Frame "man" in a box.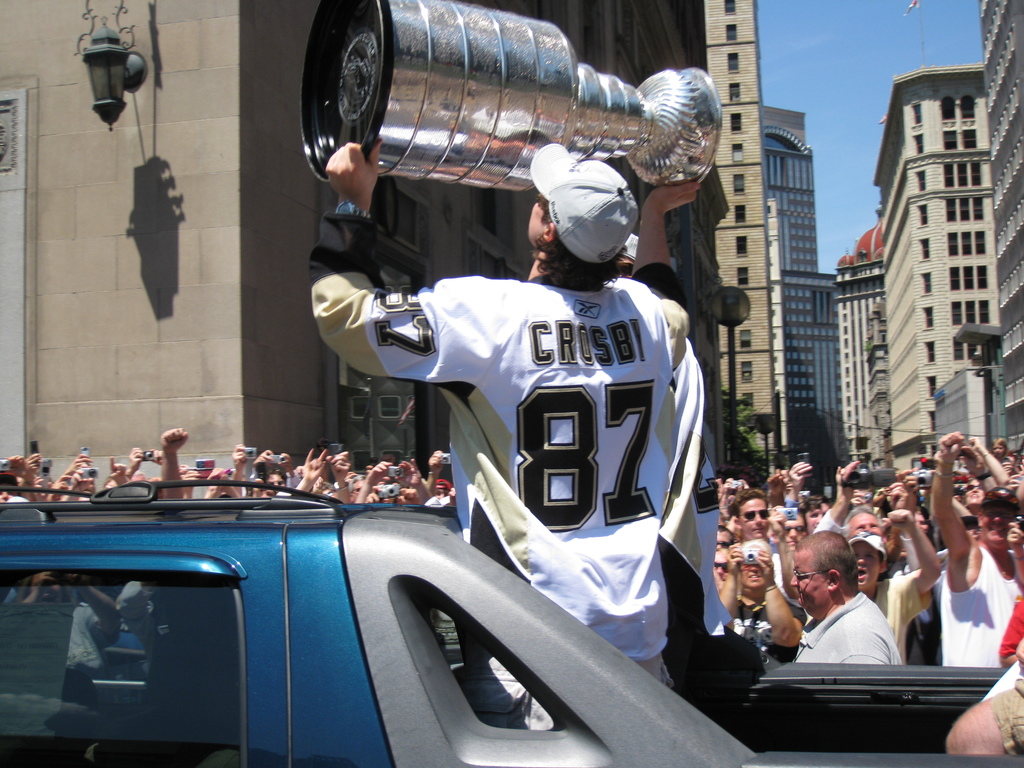
[left=306, top=136, right=704, bottom=732].
